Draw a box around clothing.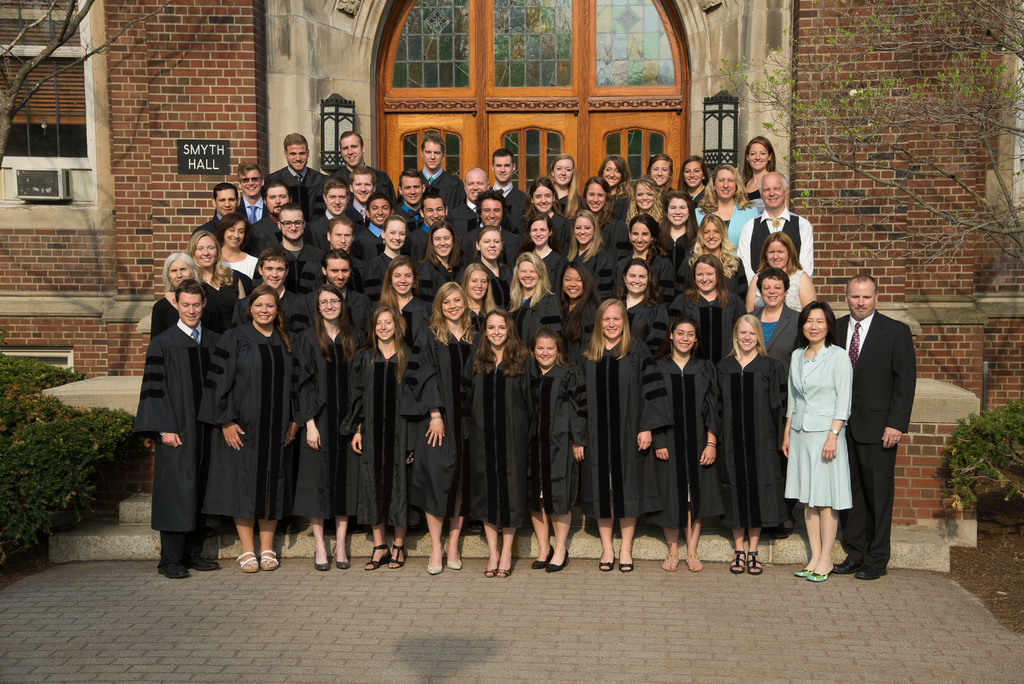
Rect(236, 191, 265, 220).
